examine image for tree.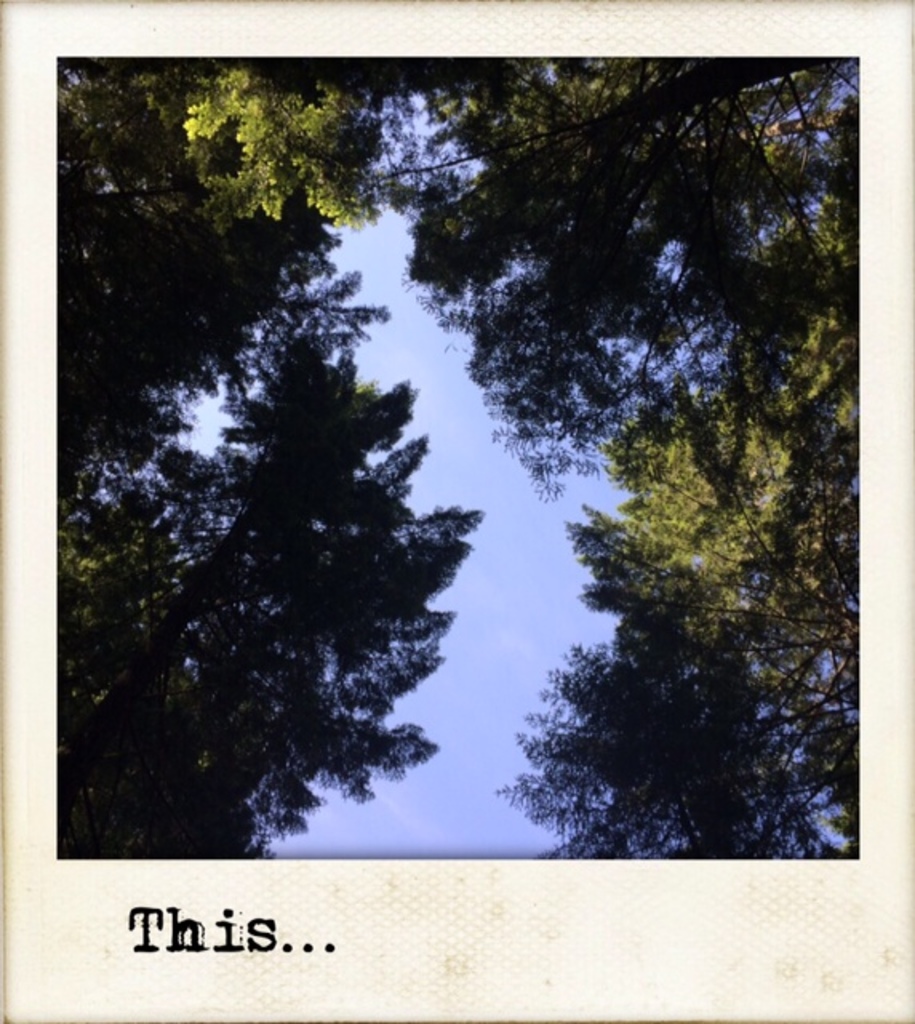
Examination result: region(497, 389, 857, 861).
